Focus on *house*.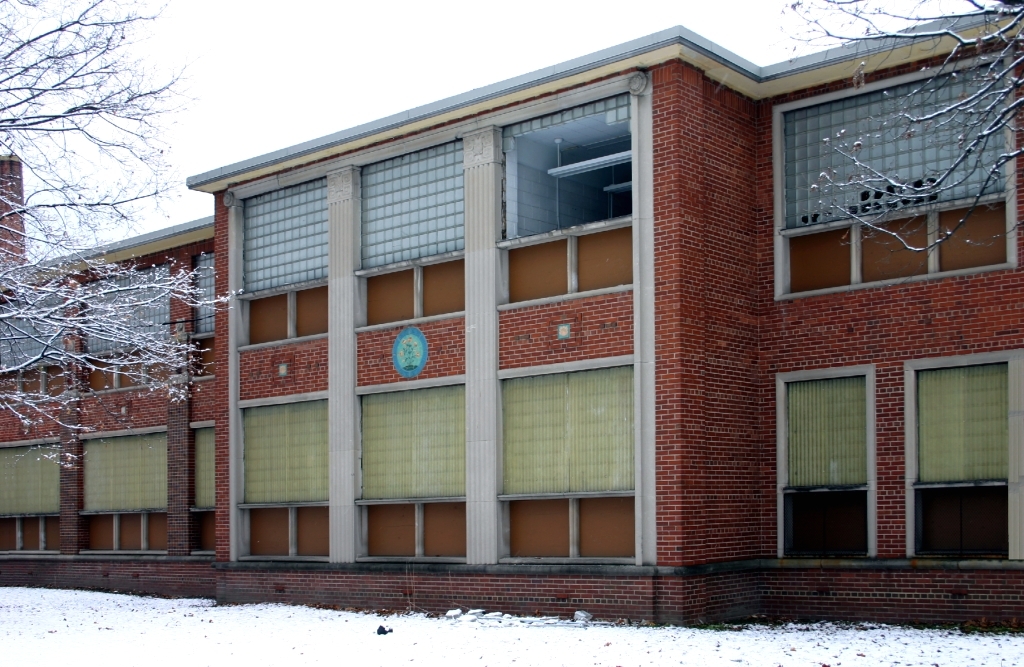
Focused at [0, 0, 1023, 635].
